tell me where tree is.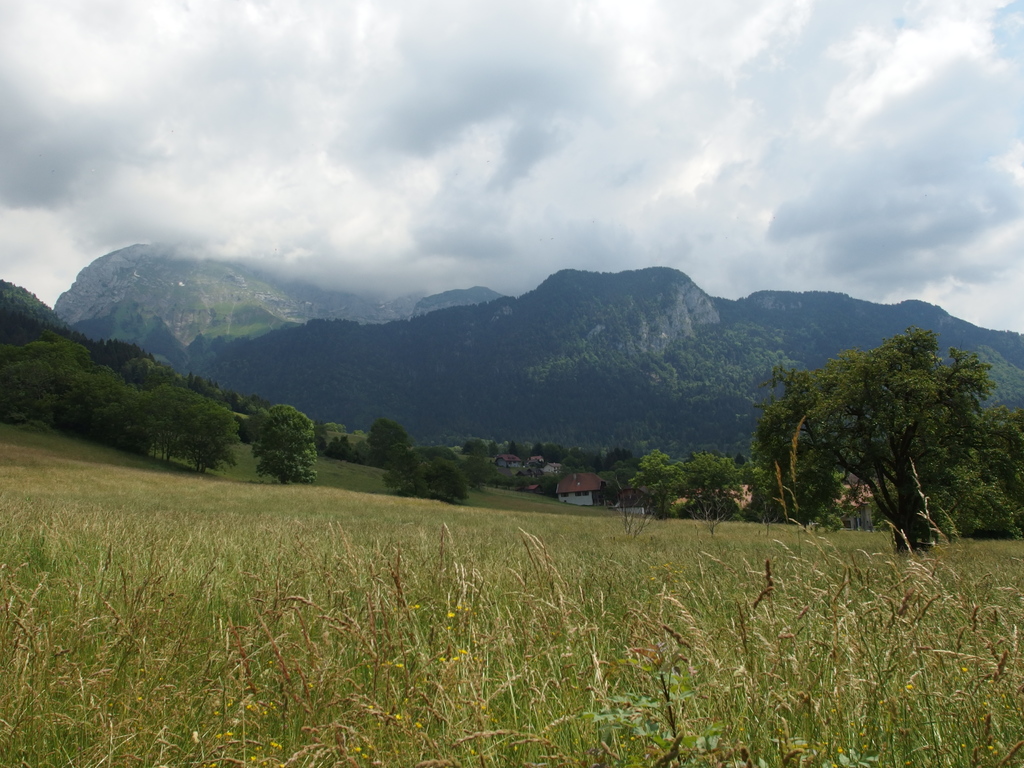
tree is at (left=461, top=438, right=497, bottom=485).
